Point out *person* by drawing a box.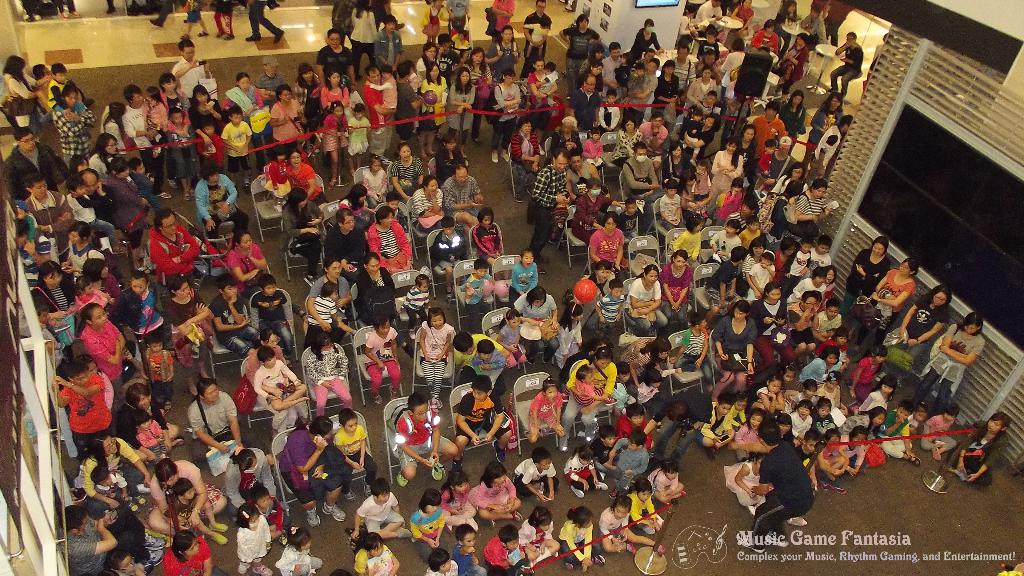
bbox=[671, 312, 716, 393].
